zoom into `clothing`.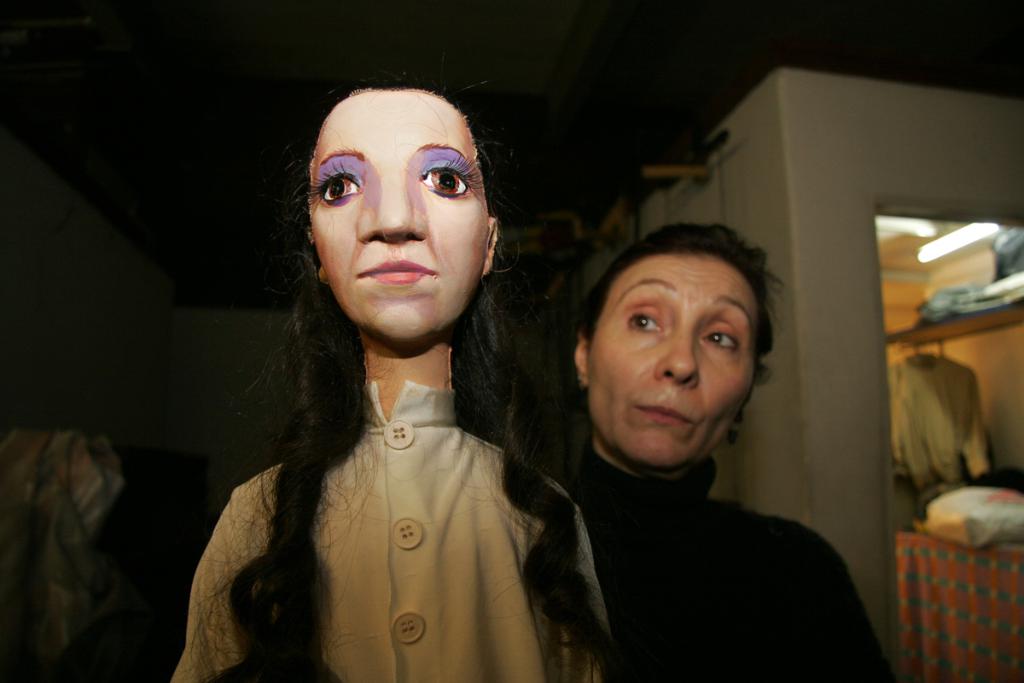
Zoom target: BBox(172, 376, 614, 682).
